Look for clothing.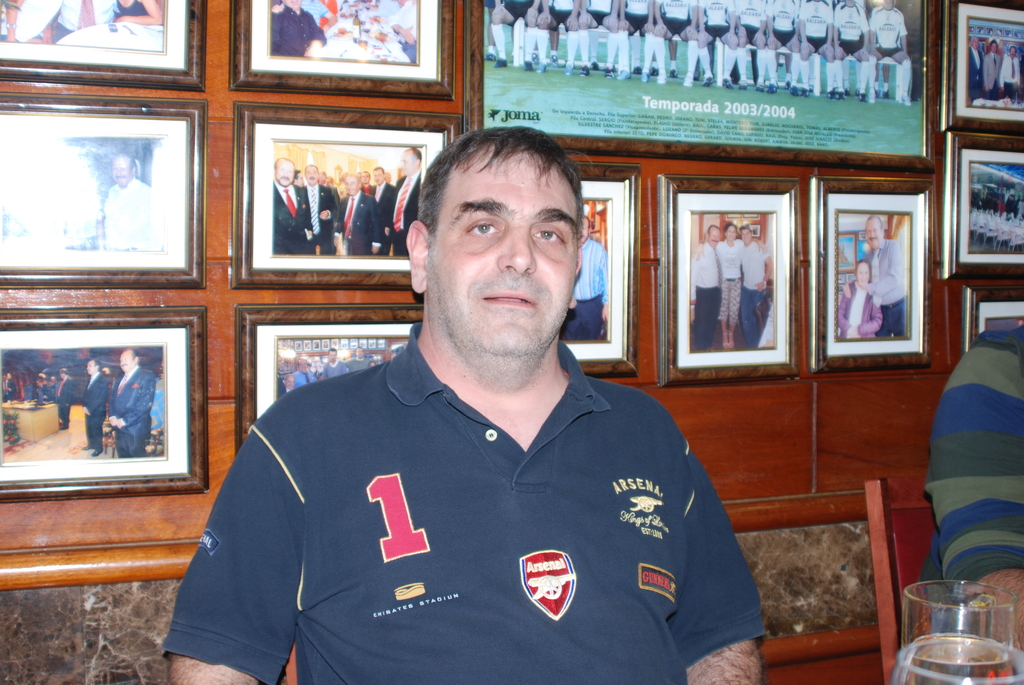
Found: 158/319/768/684.
